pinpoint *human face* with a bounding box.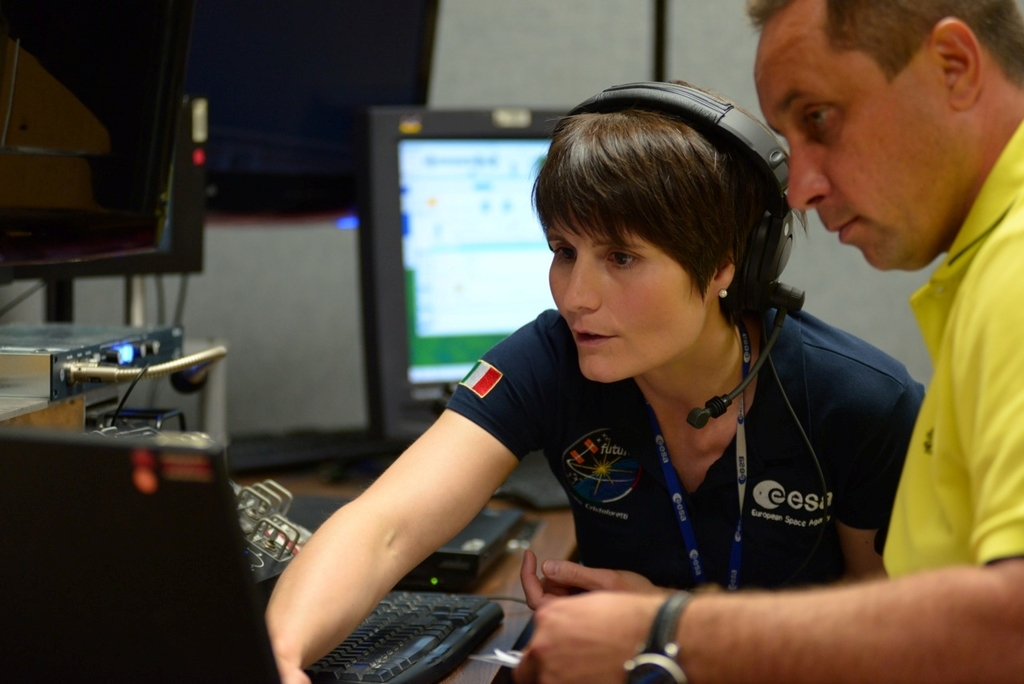
746, 16, 952, 272.
